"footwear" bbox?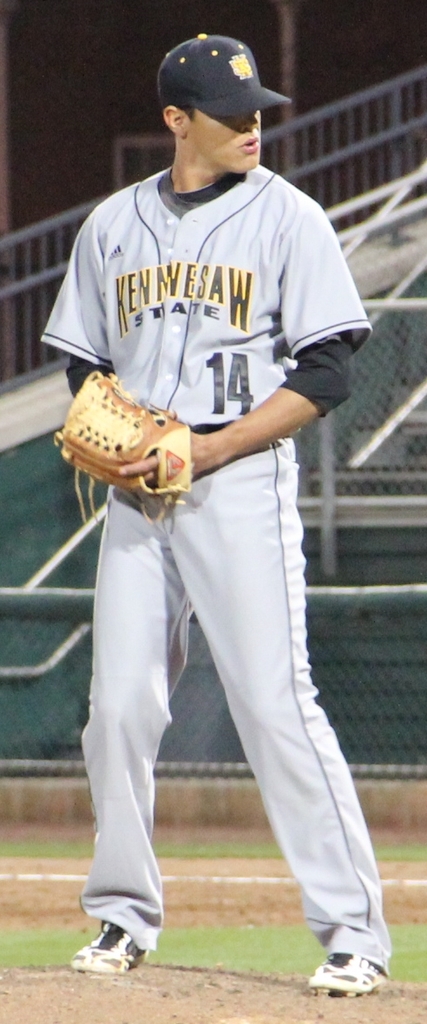
select_region(71, 920, 150, 971)
